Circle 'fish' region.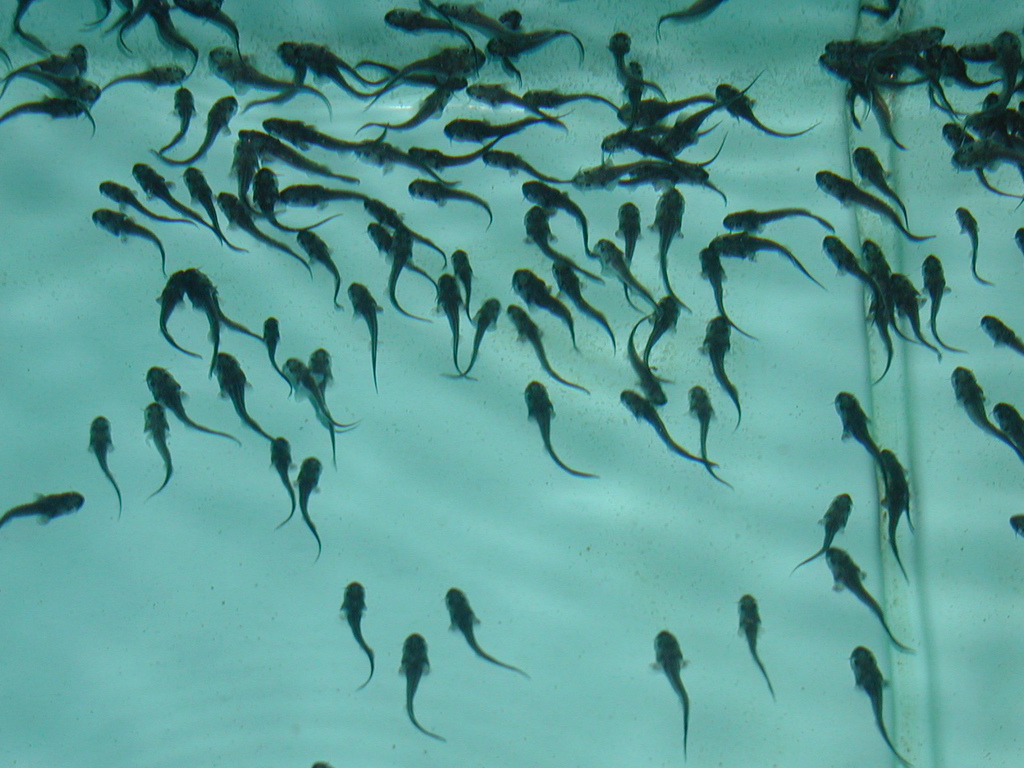
Region: [520, 206, 607, 278].
